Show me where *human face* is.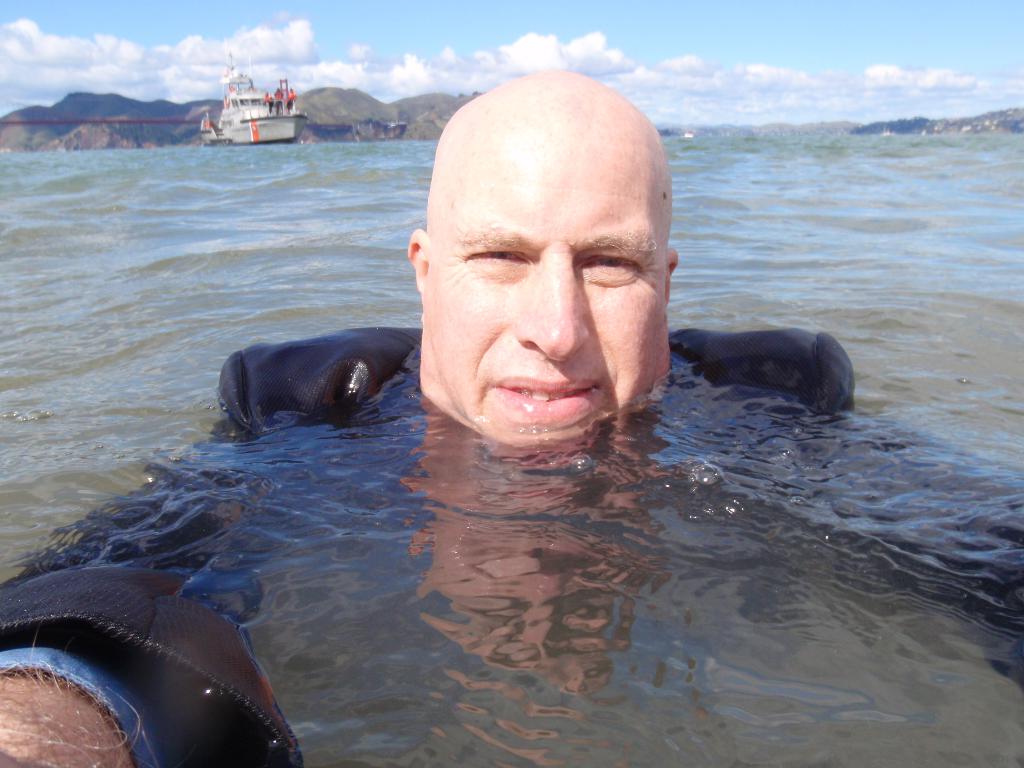
*human face* is at <bbox>426, 129, 664, 440</bbox>.
